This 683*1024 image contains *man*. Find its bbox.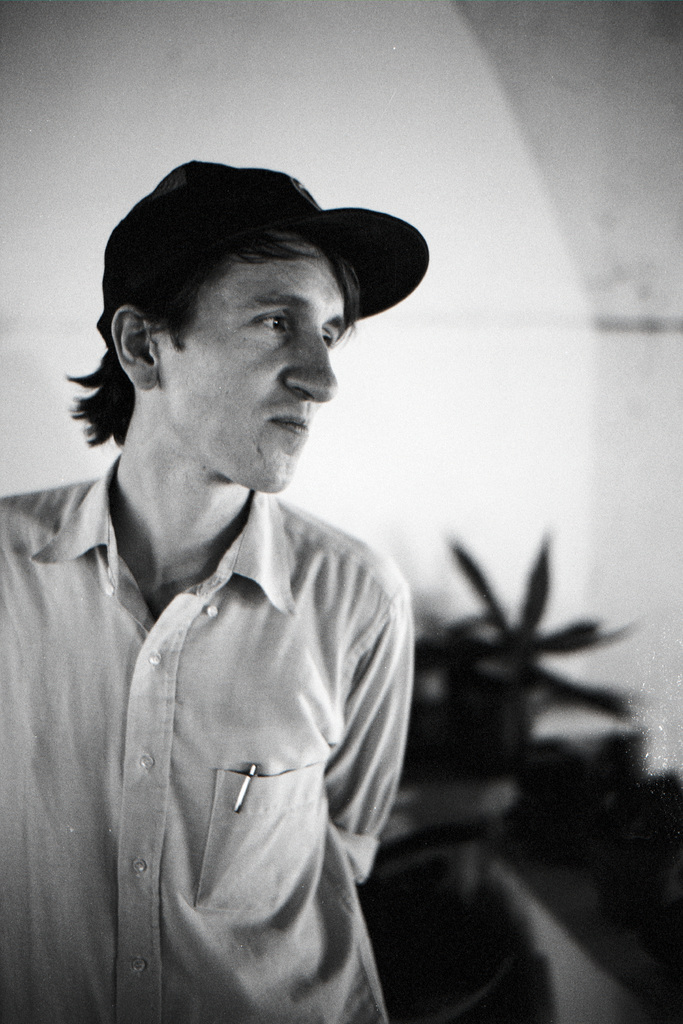
Rect(26, 154, 449, 1017).
